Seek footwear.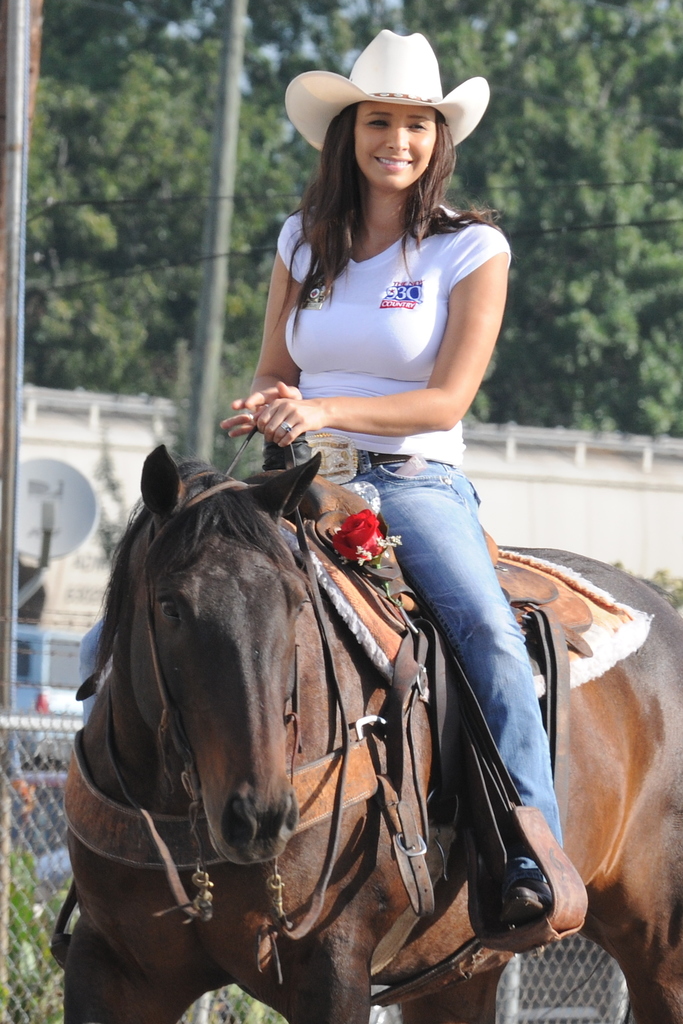
498 854 549 924.
